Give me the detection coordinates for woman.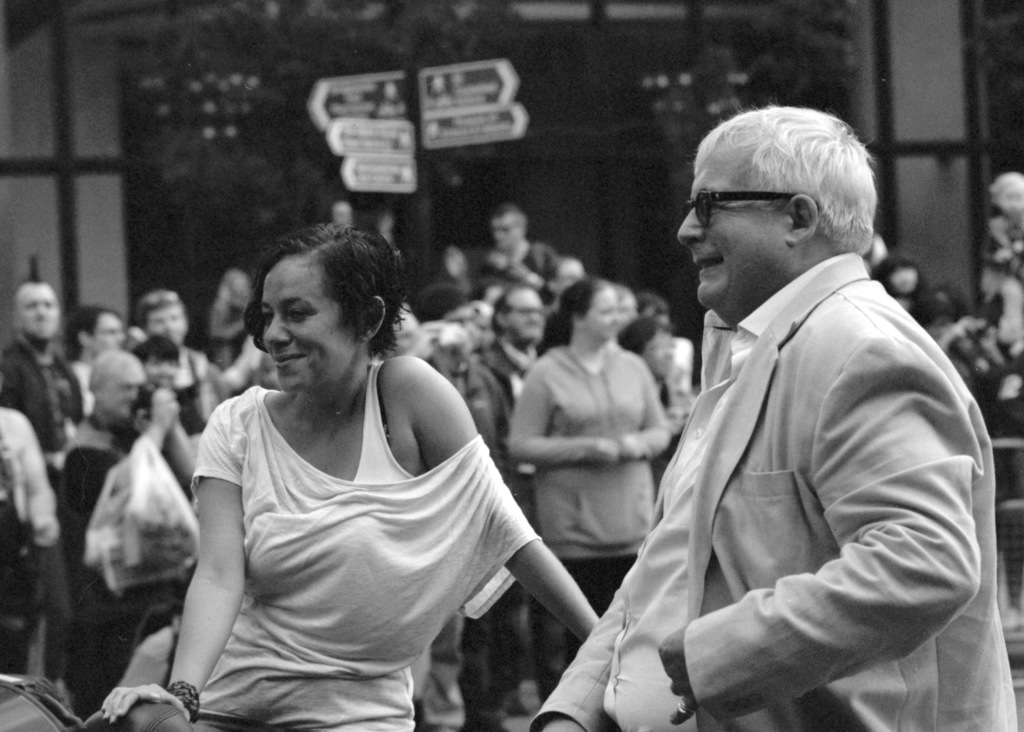
bbox(116, 213, 547, 707).
